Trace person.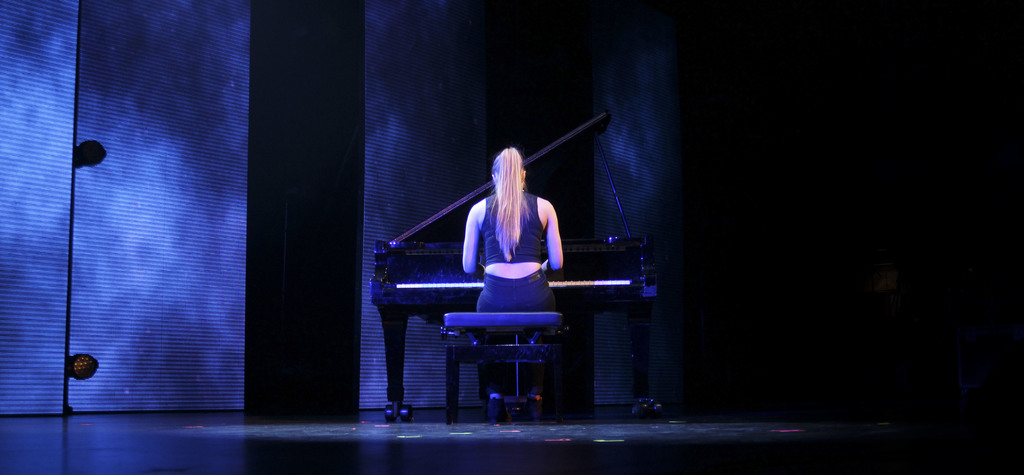
Traced to (455,144,568,414).
